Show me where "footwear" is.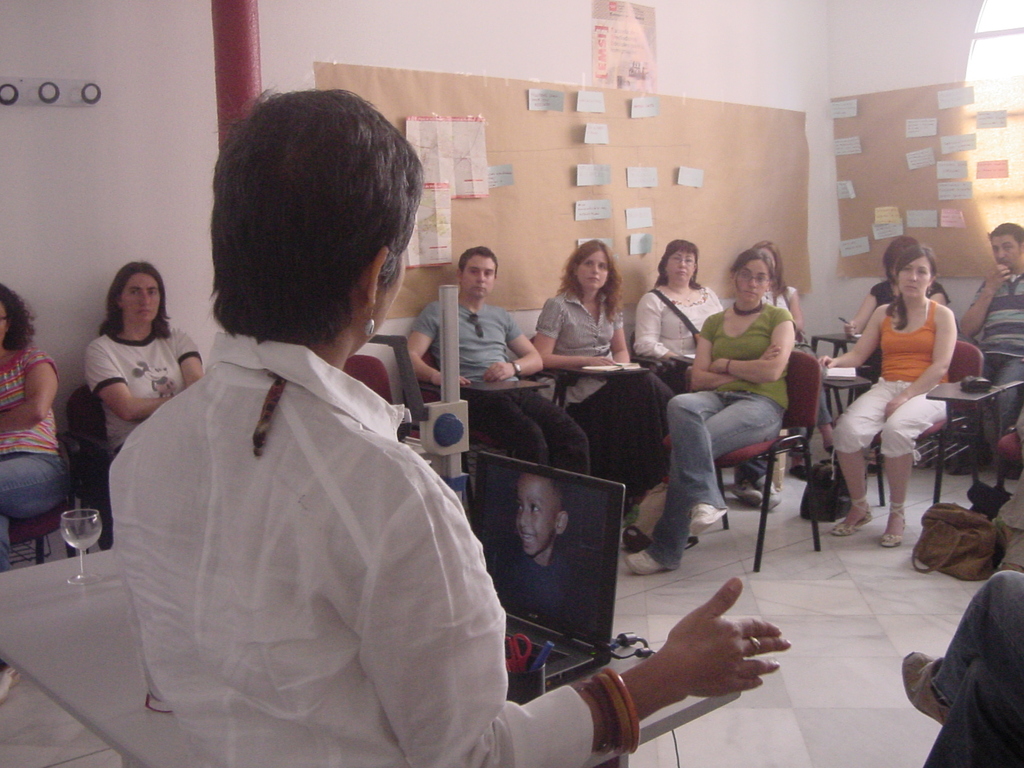
"footwear" is at {"left": 880, "top": 501, "right": 908, "bottom": 552}.
